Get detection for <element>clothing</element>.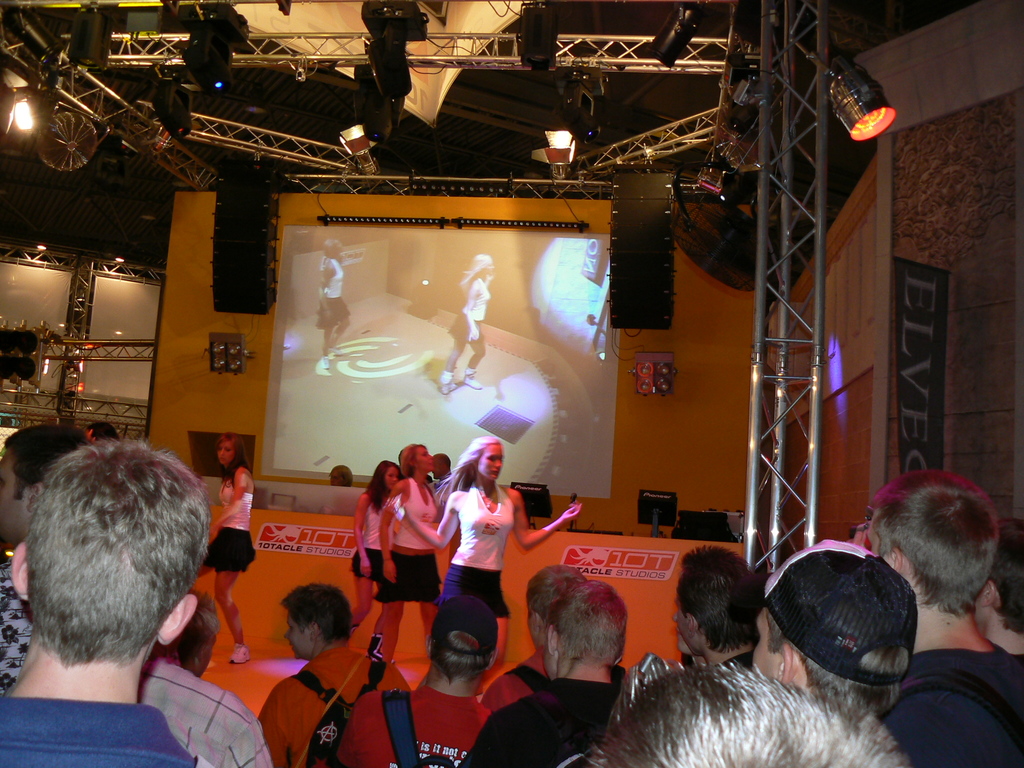
Detection: region(870, 646, 1023, 765).
